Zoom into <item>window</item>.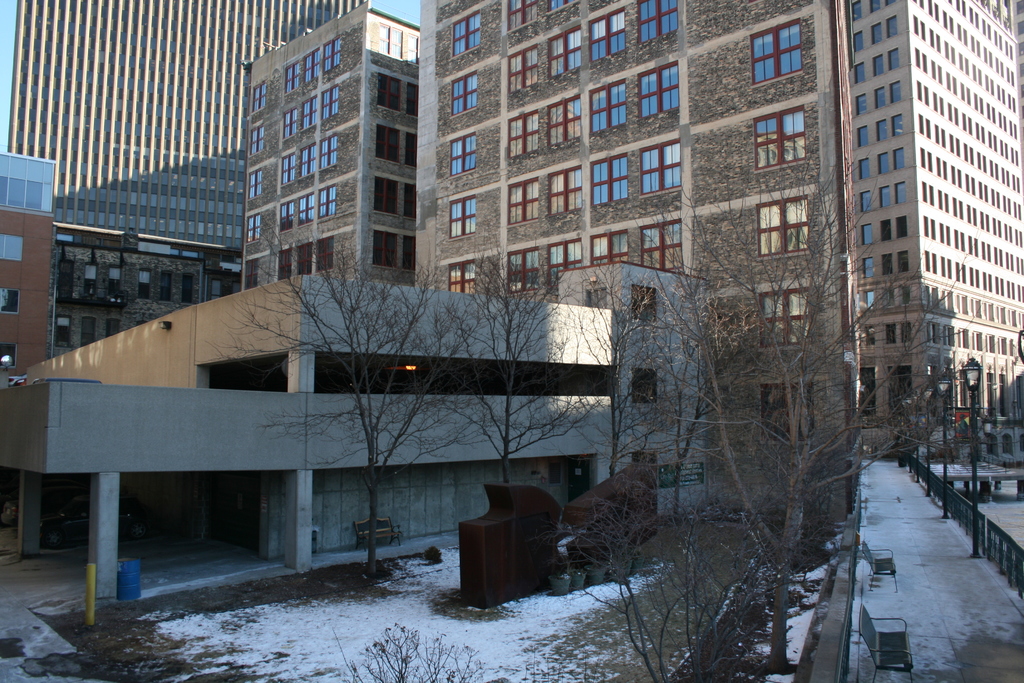
Zoom target: 249,127,264,157.
